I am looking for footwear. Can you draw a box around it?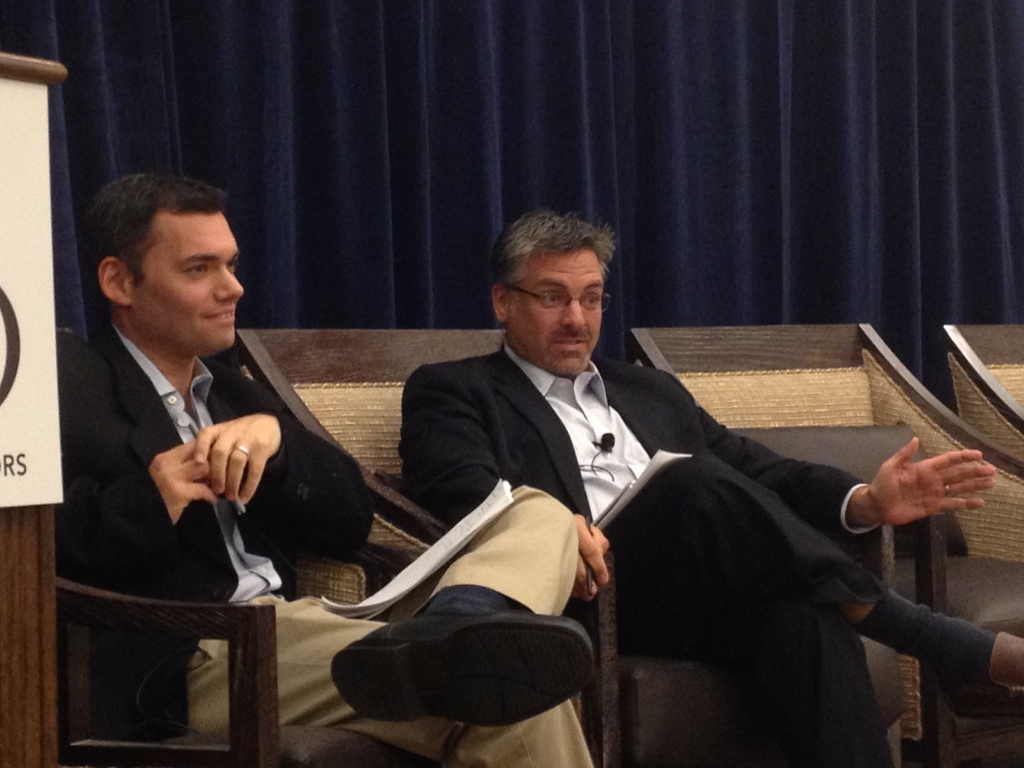
Sure, the bounding box is 327, 614, 598, 735.
